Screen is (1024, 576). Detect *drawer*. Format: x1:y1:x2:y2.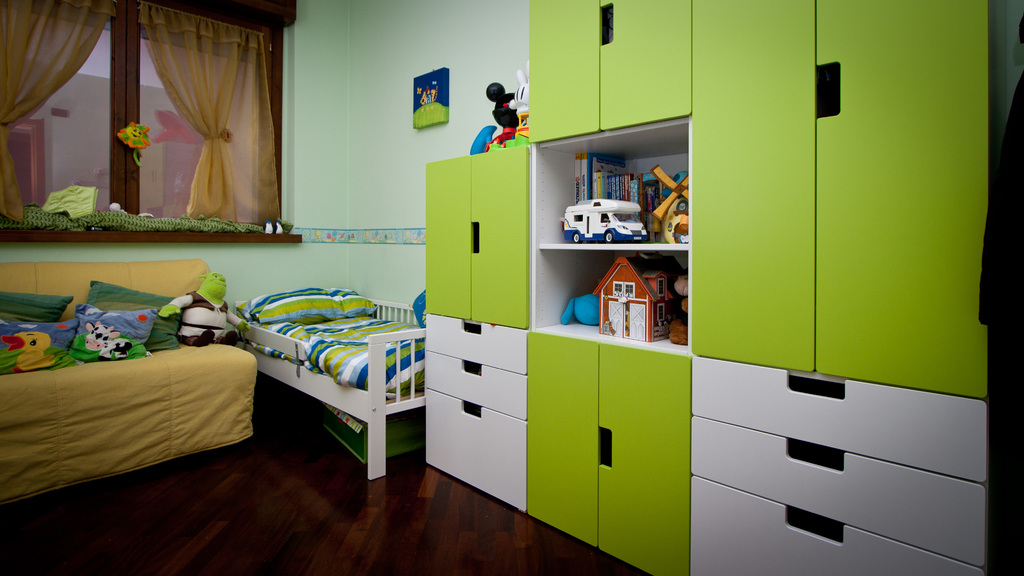
689:415:989:566.
